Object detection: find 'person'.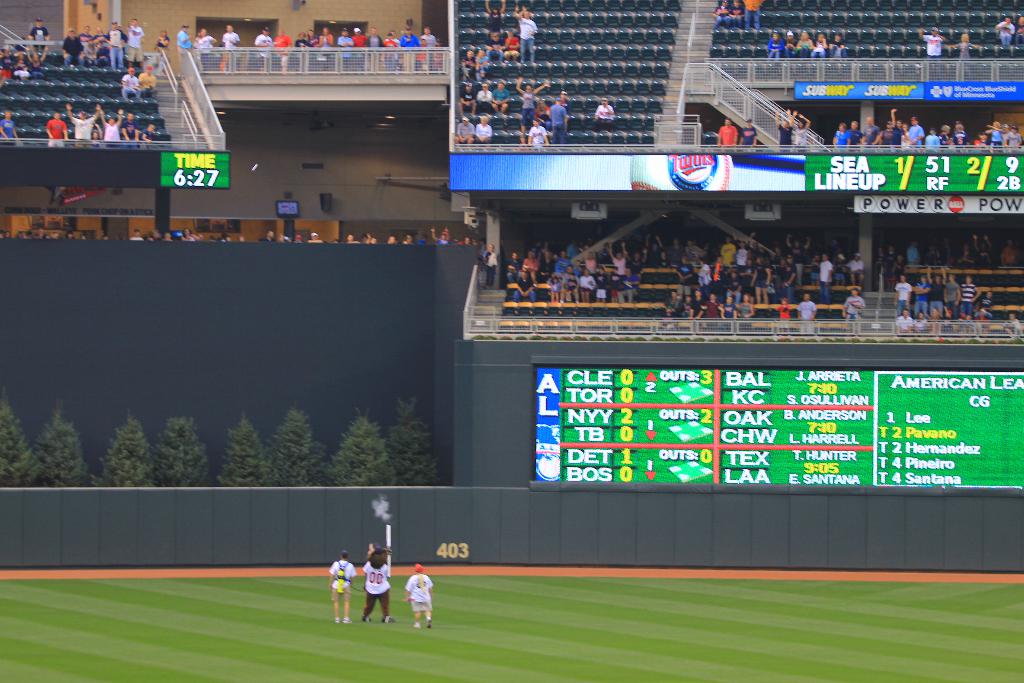
738 117 762 147.
